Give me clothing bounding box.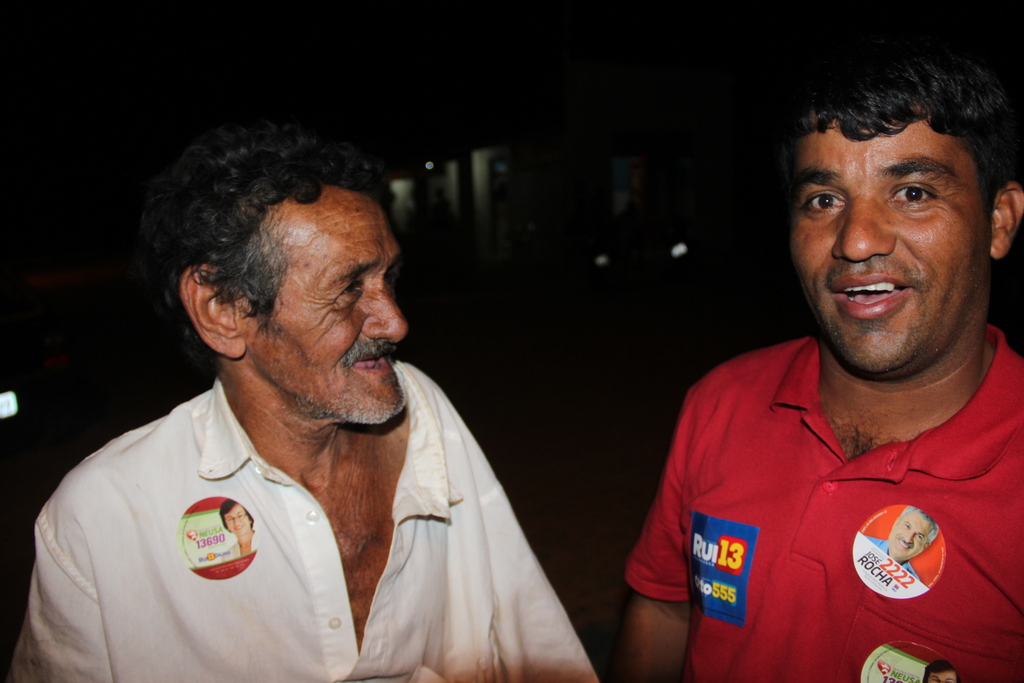
[x1=634, y1=298, x2=993, y2=679].
